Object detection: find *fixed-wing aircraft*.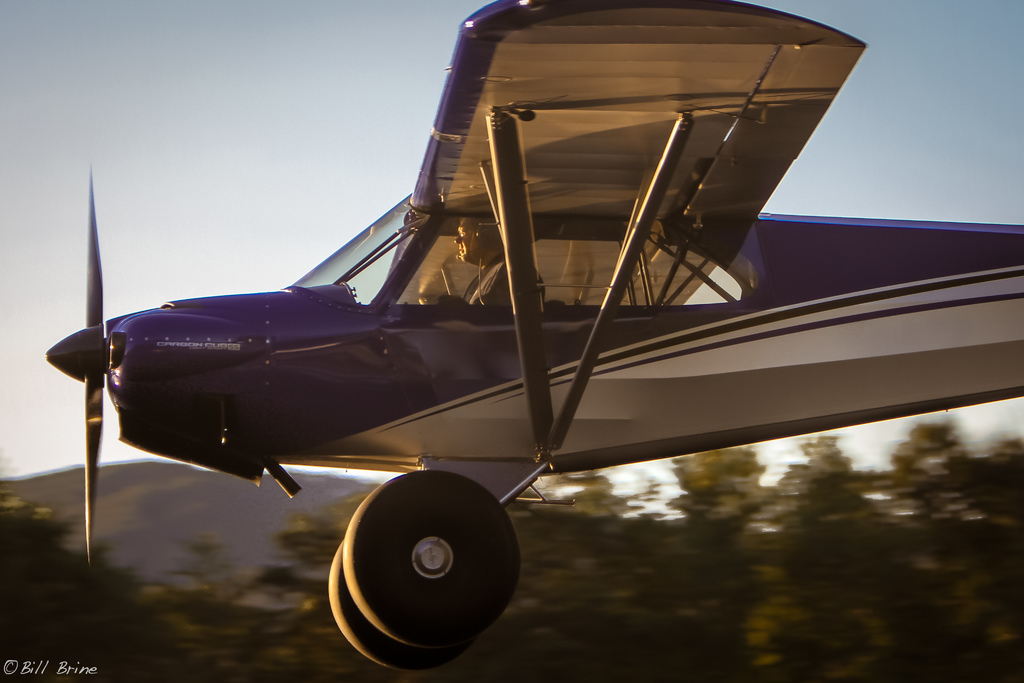
x1=45, y1=0, x2=1023, y2=667.
